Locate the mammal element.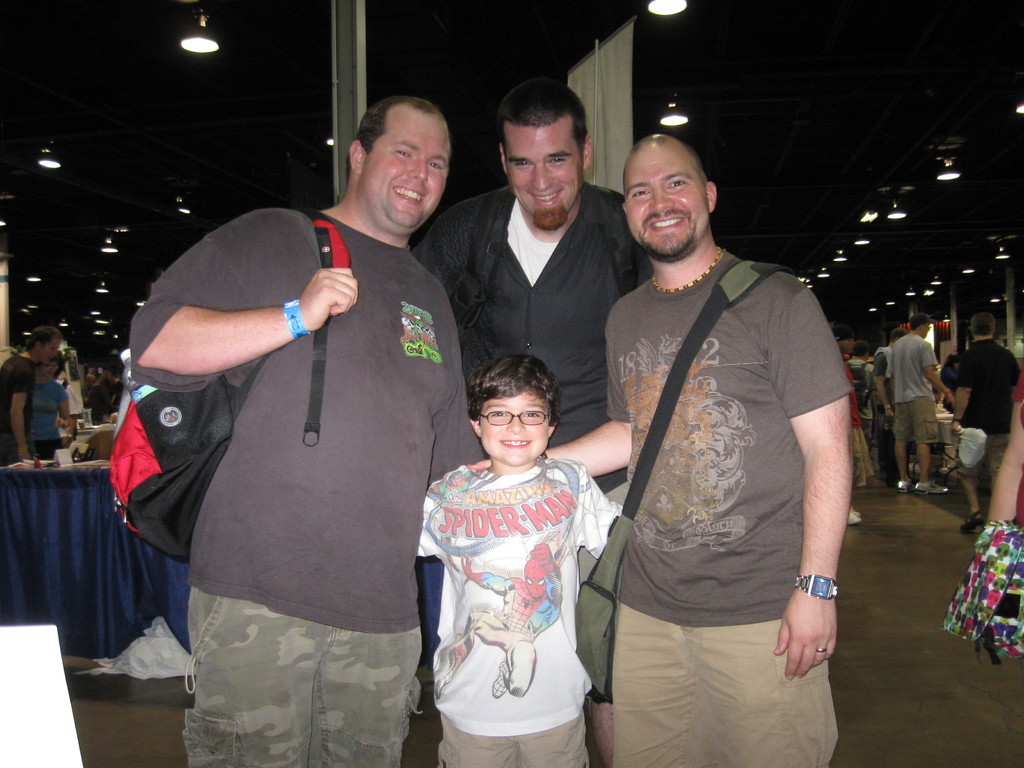
Element bbox: [left=850, top=337, right=882, bottom=457].
